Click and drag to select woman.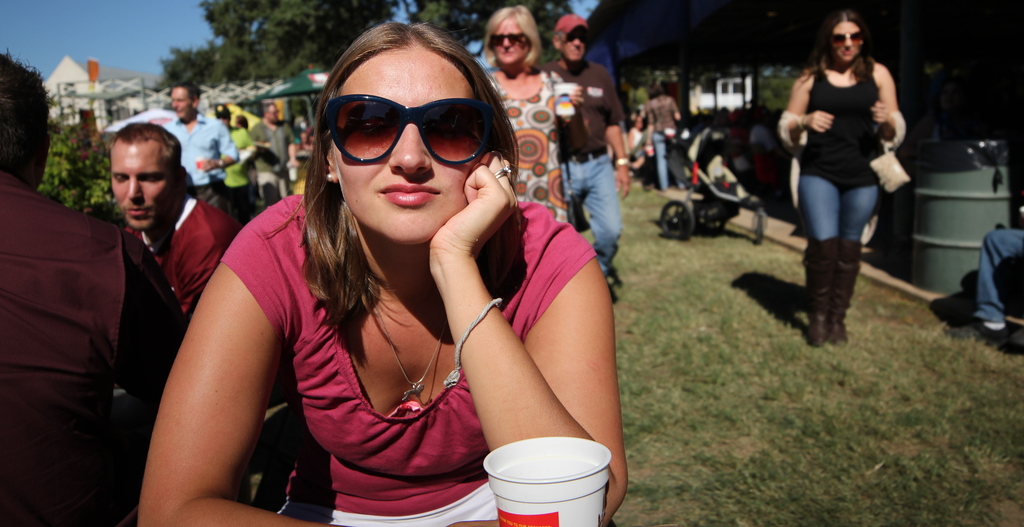
Selection: rect(778, 12, 907, 346).
